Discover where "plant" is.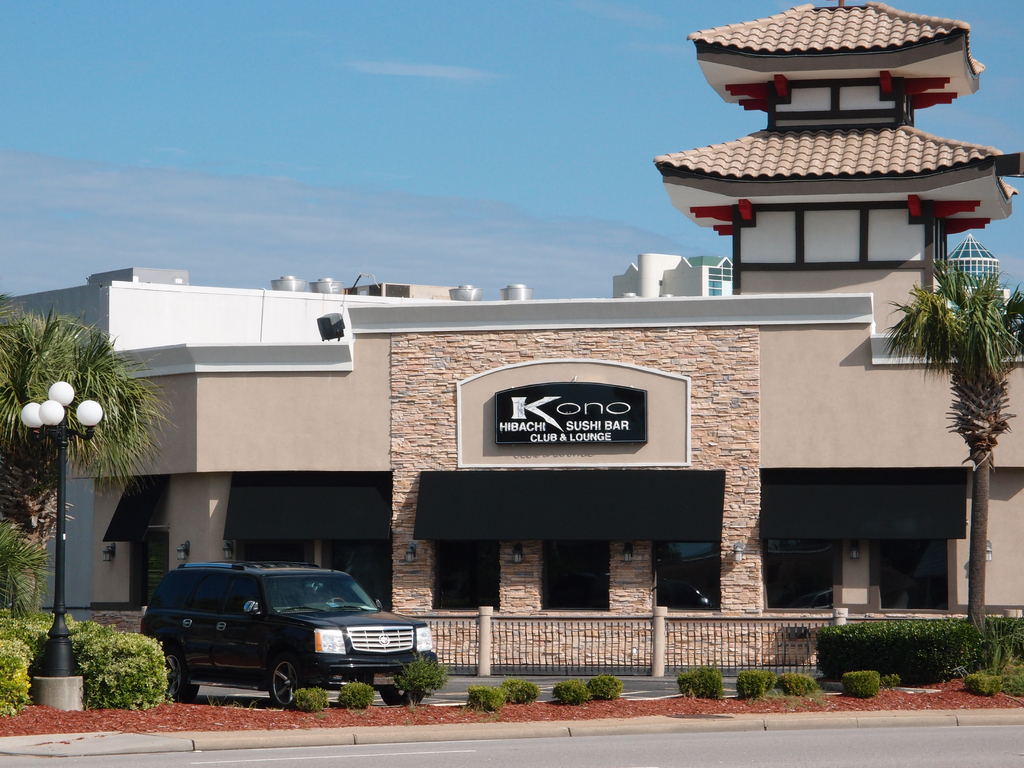
Discovered at x1=287, y1=684, x2=326, y2=717.
